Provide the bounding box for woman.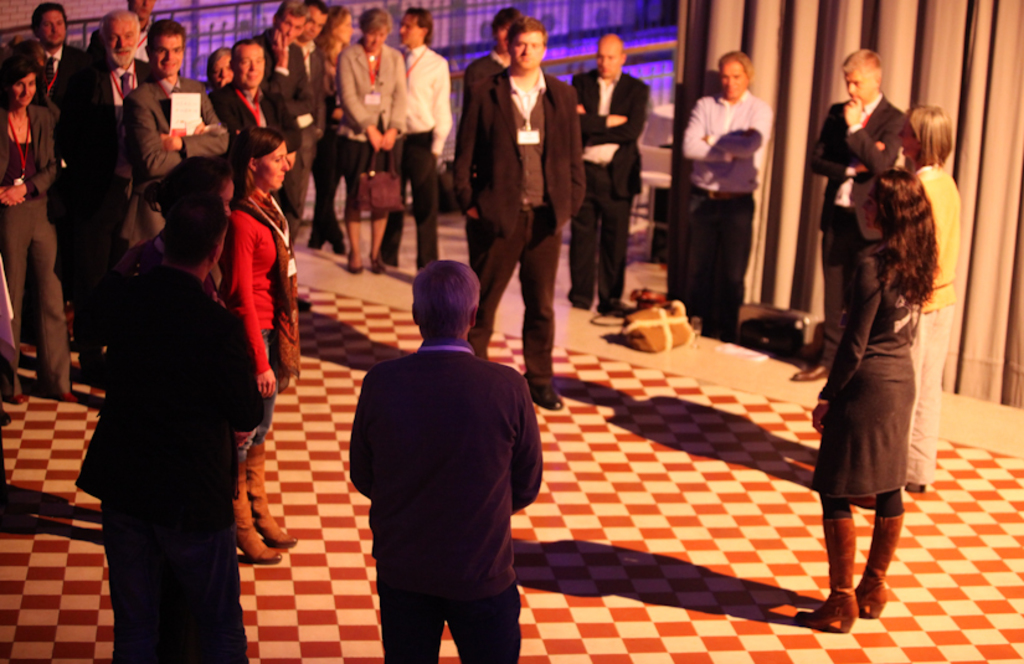
left=855, top=107, right=959, bottom=508.
